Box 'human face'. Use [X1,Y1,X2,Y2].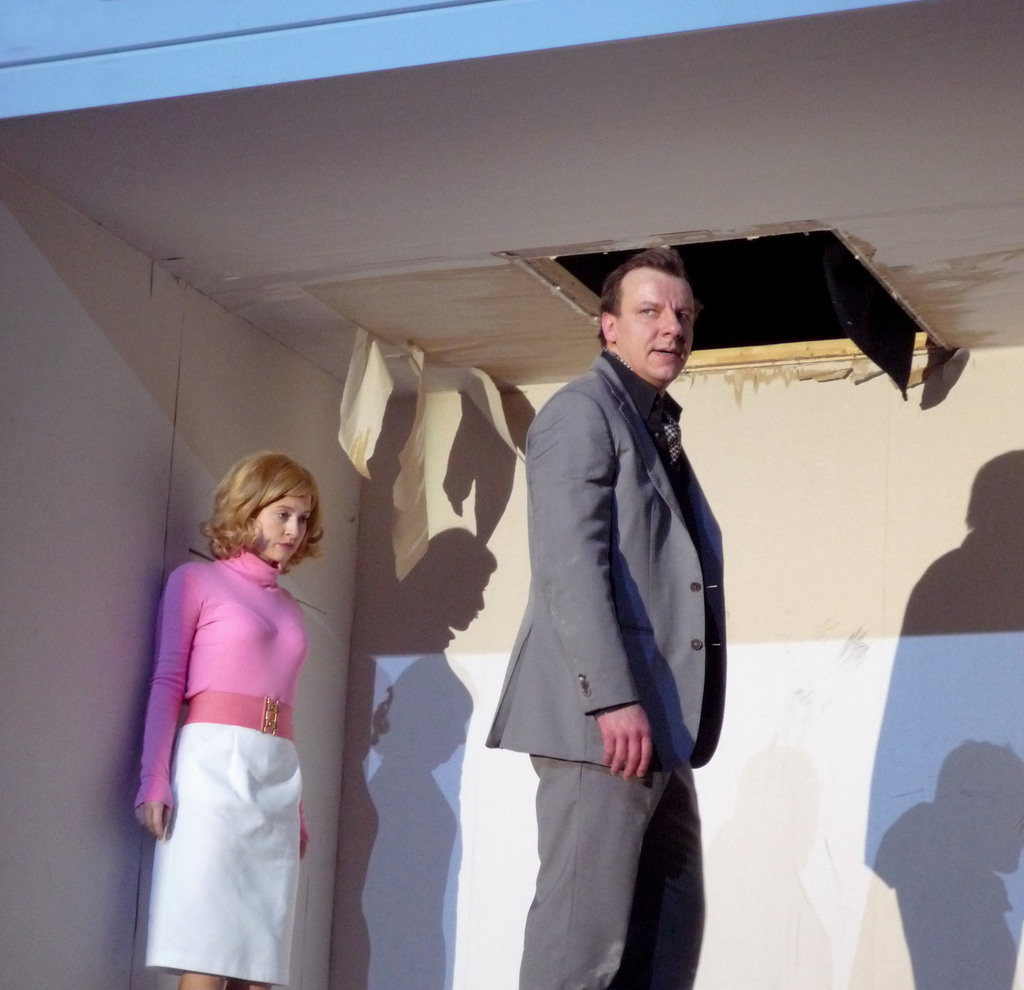
[252,488,312,563].
